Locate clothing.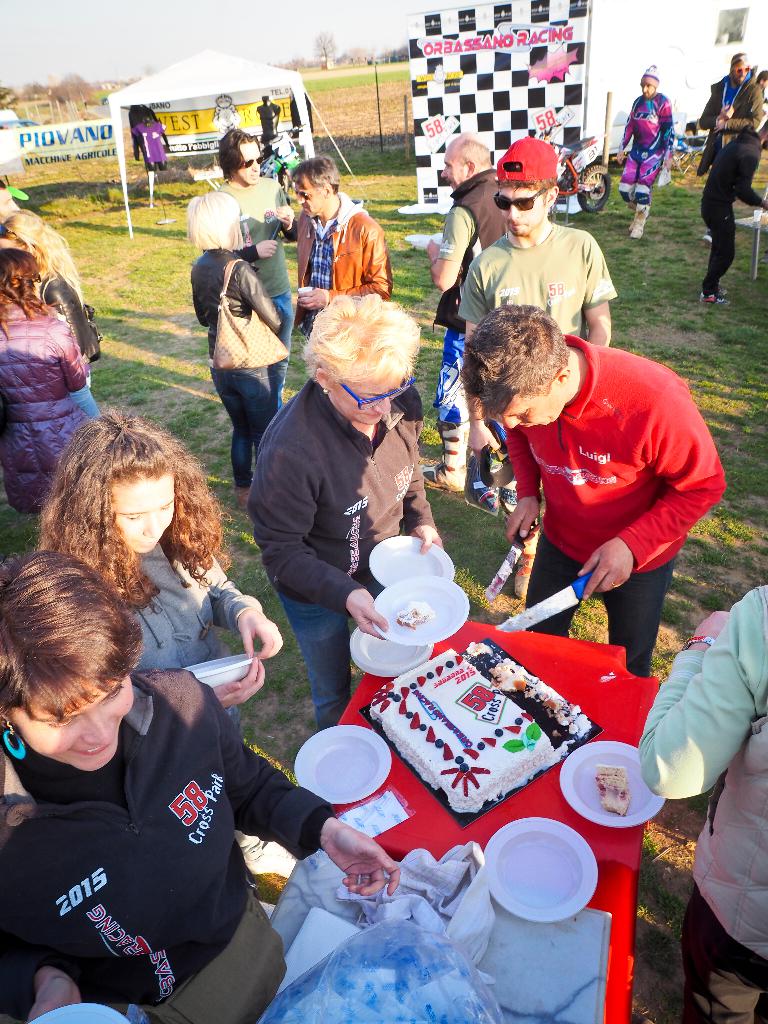
Bounding box: <bbox>0, 295, 110, 522</bbox>.
